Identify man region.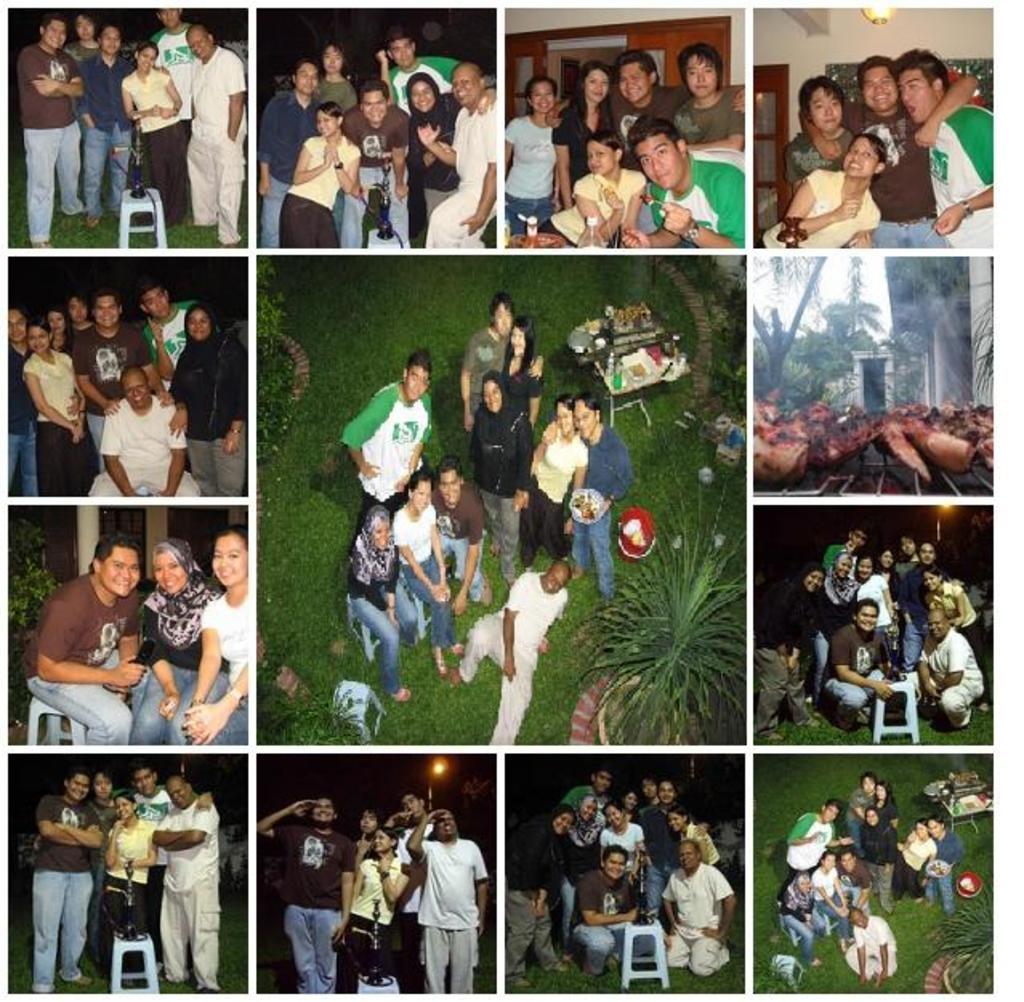
Region: detection(814, 527, 869, 693).
